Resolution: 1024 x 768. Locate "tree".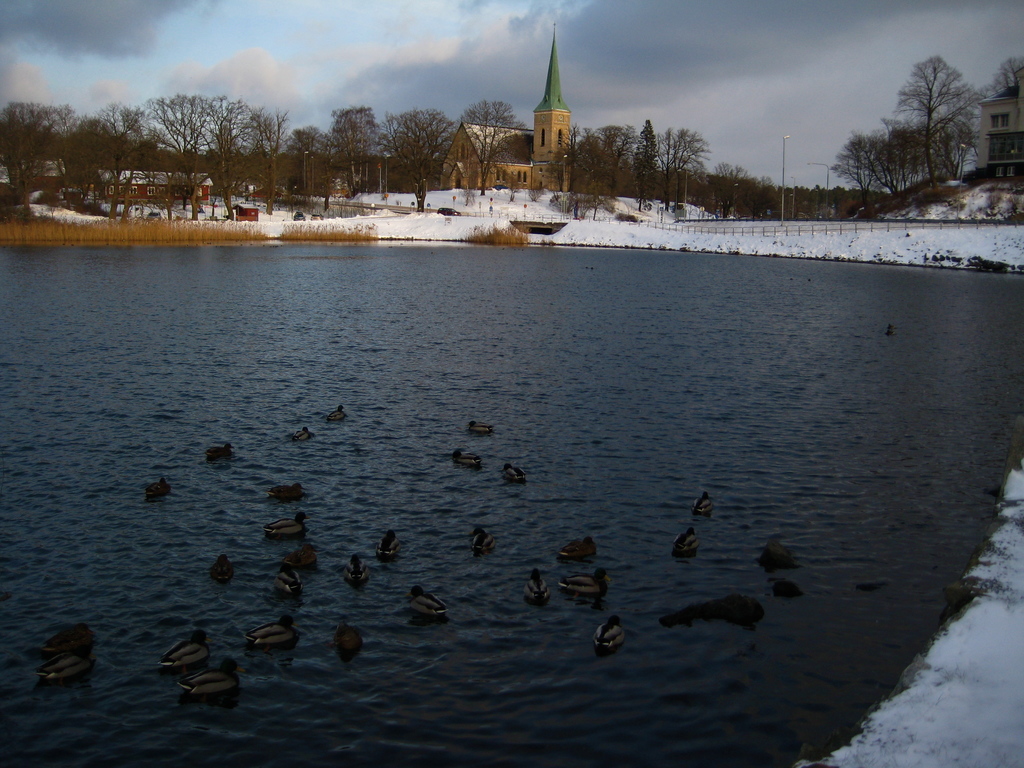
crop(564, 119, 643, 201).
